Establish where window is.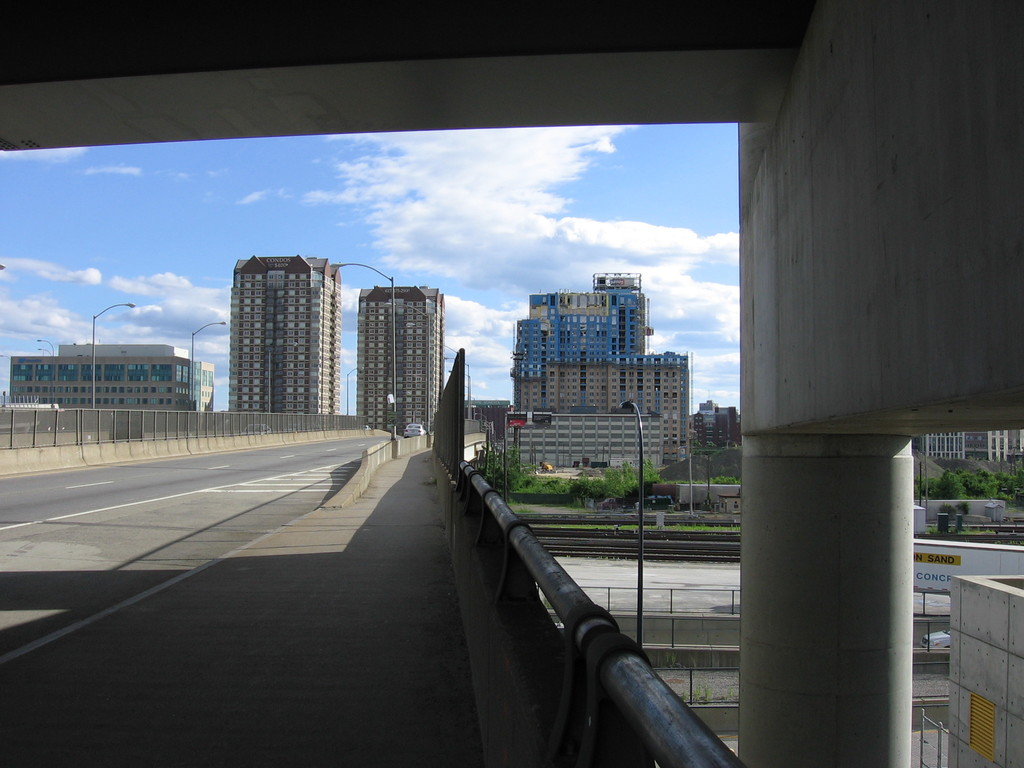
Established at select_region(58, 385, 63, 393).
